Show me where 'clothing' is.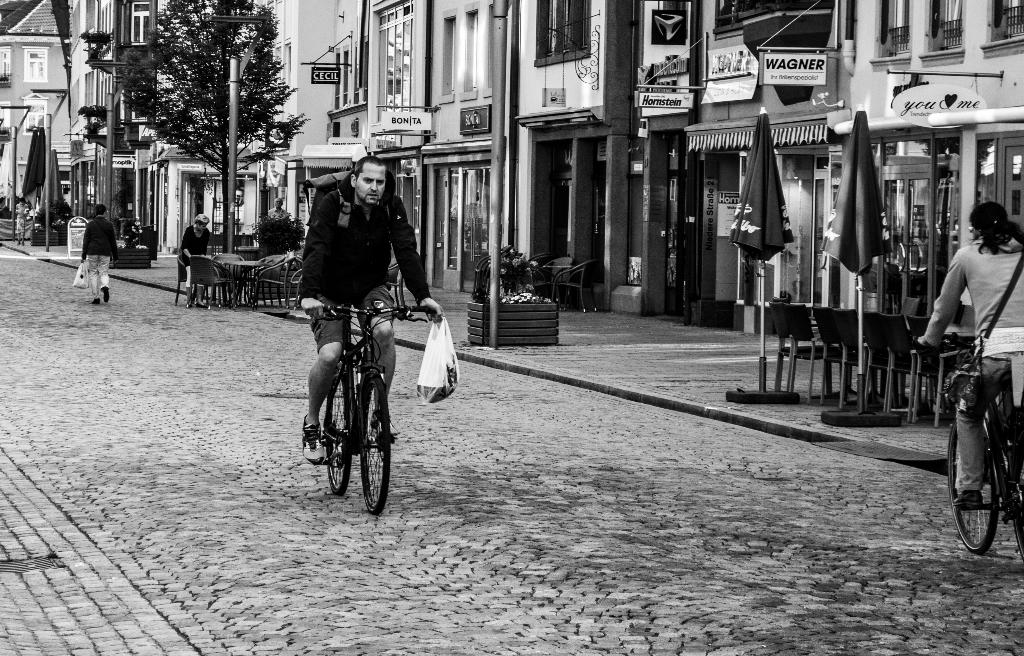
'clothing' is at (929,227,1023,490).
